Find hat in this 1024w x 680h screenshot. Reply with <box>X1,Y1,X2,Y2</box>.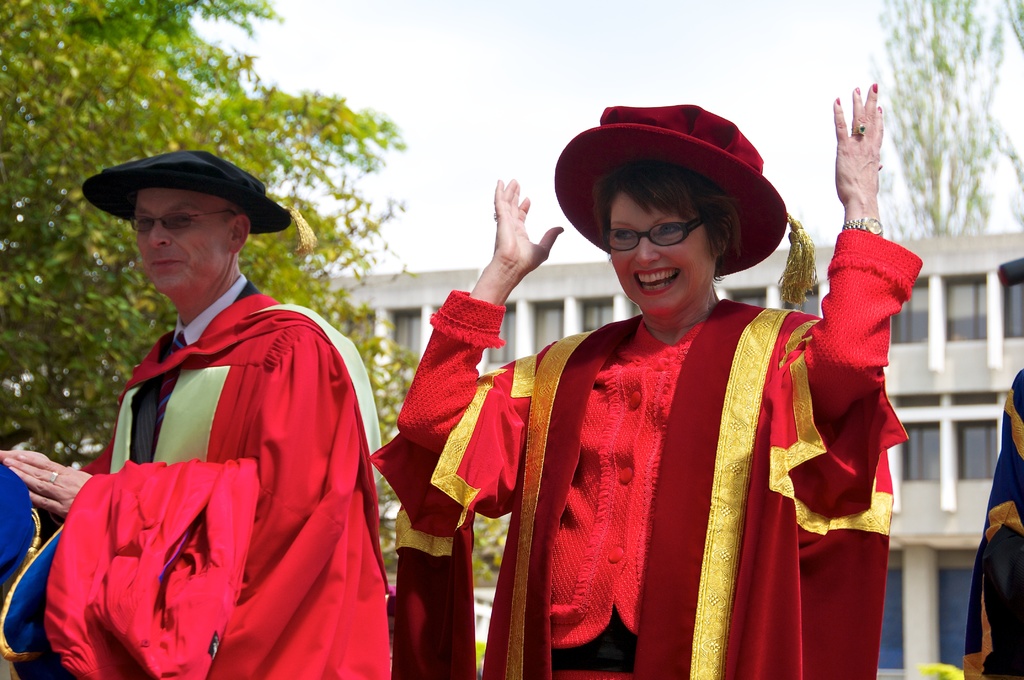
<box>551,102,819,307</box>.
